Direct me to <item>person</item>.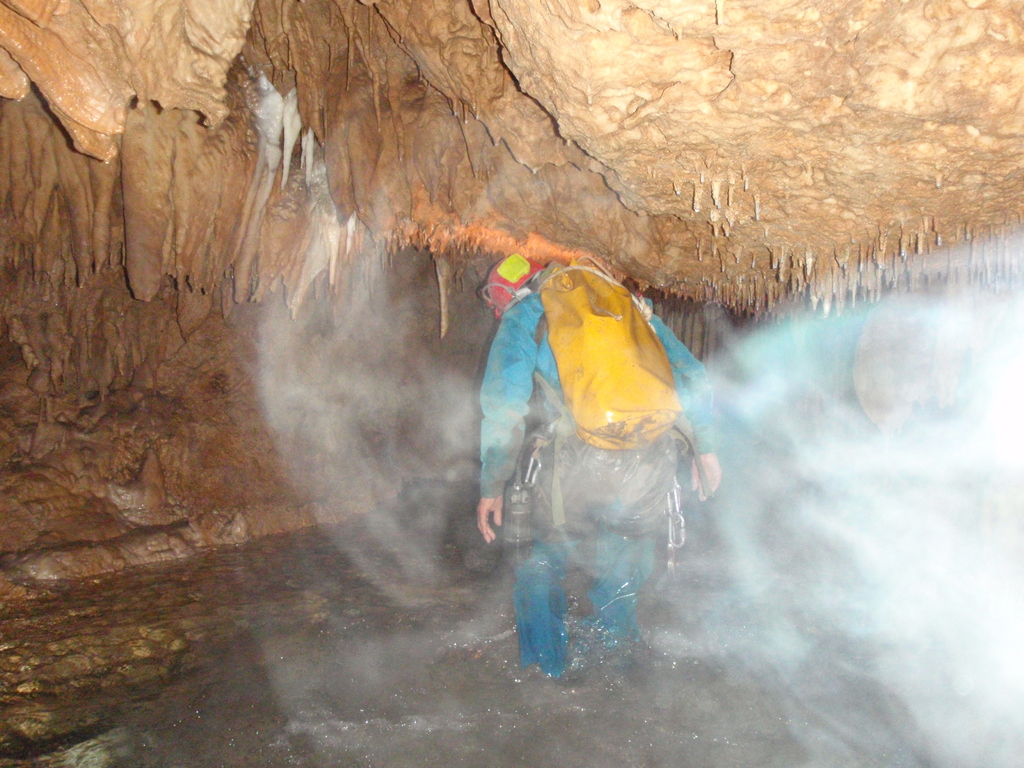
Direction: box=[476, 249, 724, 675].
